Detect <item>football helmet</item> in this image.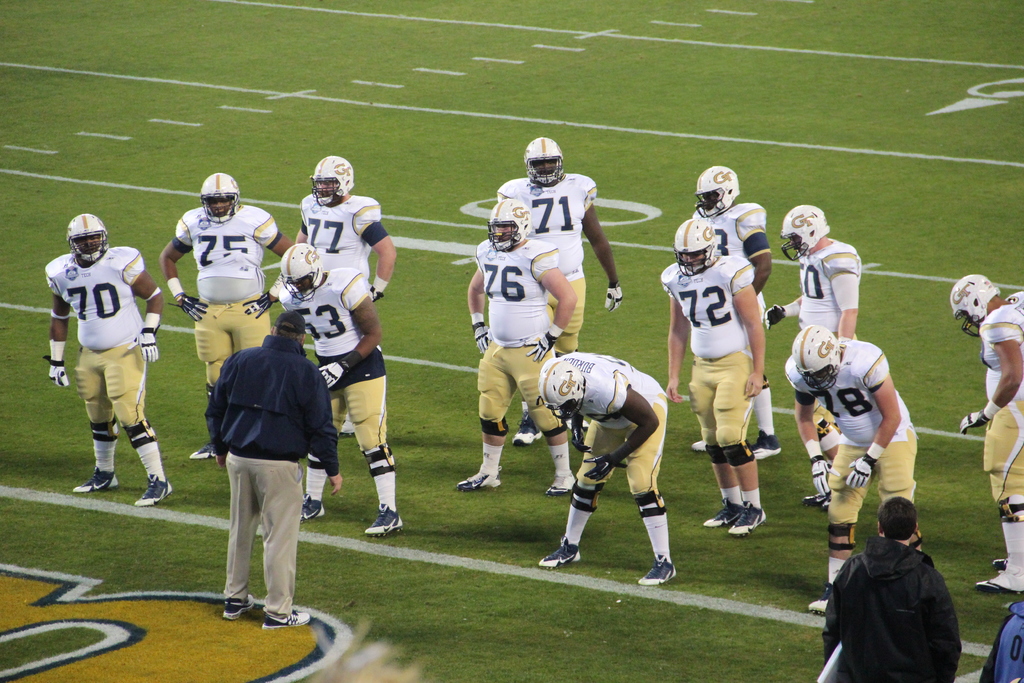
Detection: bbox(525, 136, 563, 182).
